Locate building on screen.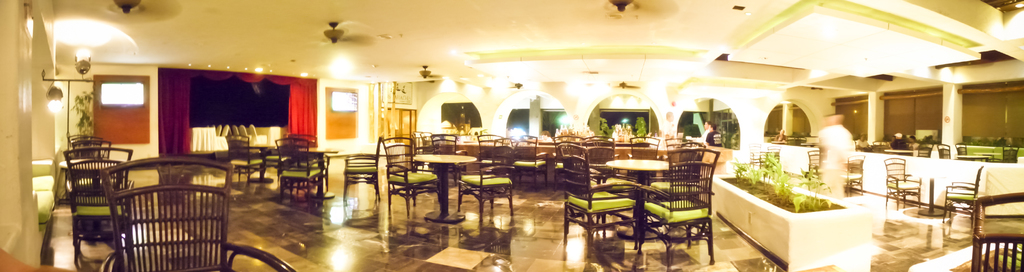
On screen at [0,0,1023,271].
